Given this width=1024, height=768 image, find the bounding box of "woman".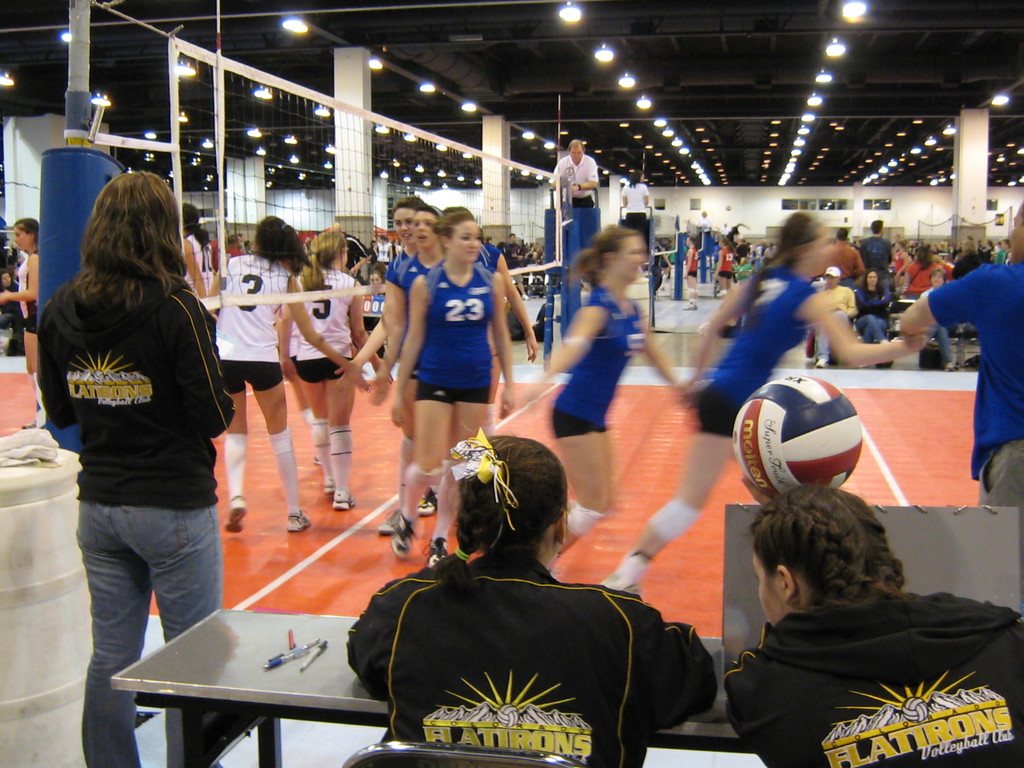
{"x1": 337, "y1": 195, "x2": 426, "y2": 397}.
